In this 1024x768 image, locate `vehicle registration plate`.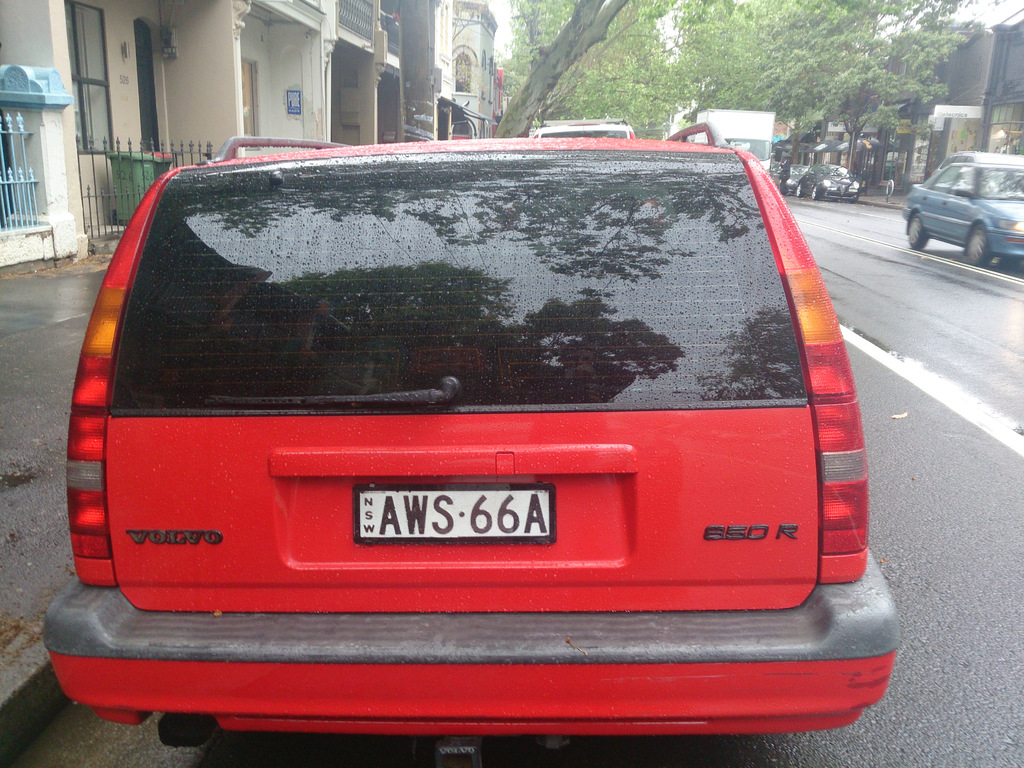
Bounding box: (left=349, top=481, right=557, bottom=544).
